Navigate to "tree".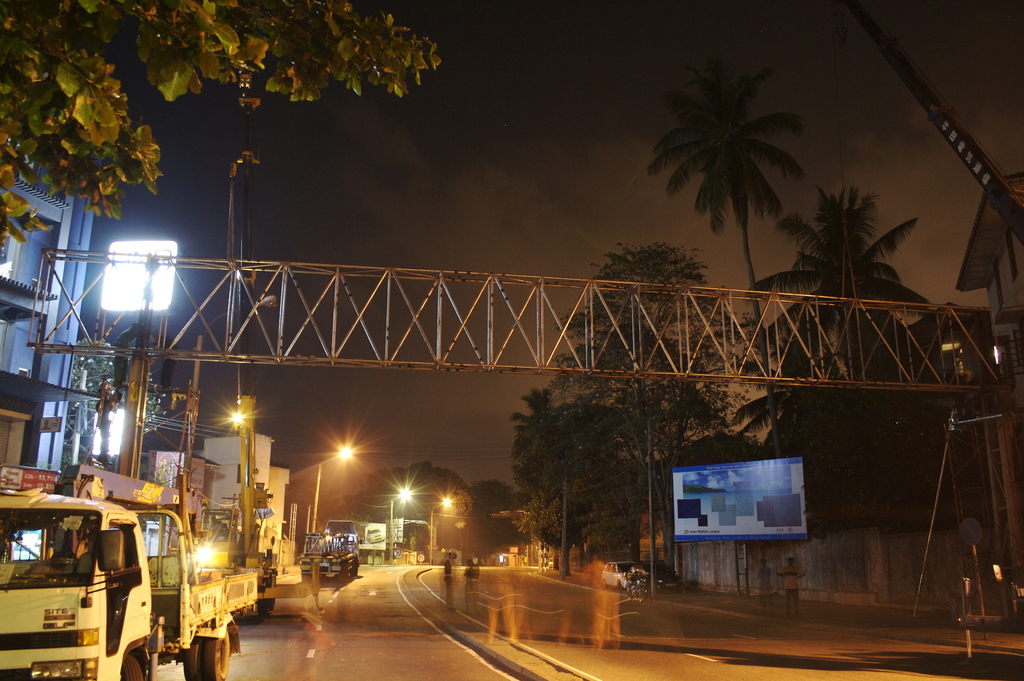
Navigation target: (left=647, top=60, right=807, bottom=459).
